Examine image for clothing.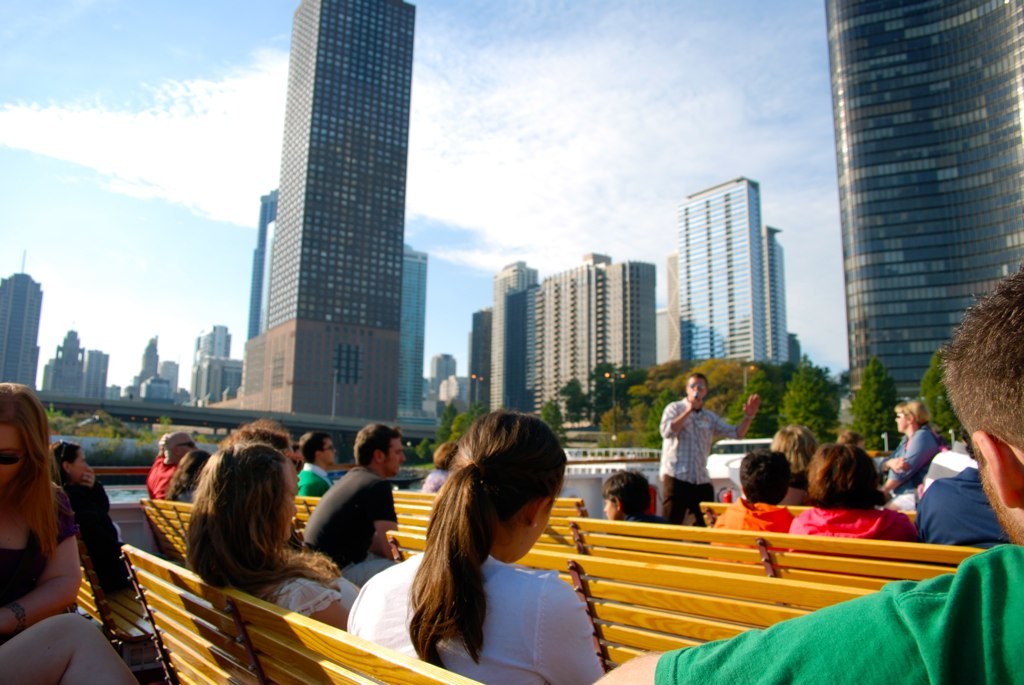
Examination result: bbox=(286, 526, 303, 553).
